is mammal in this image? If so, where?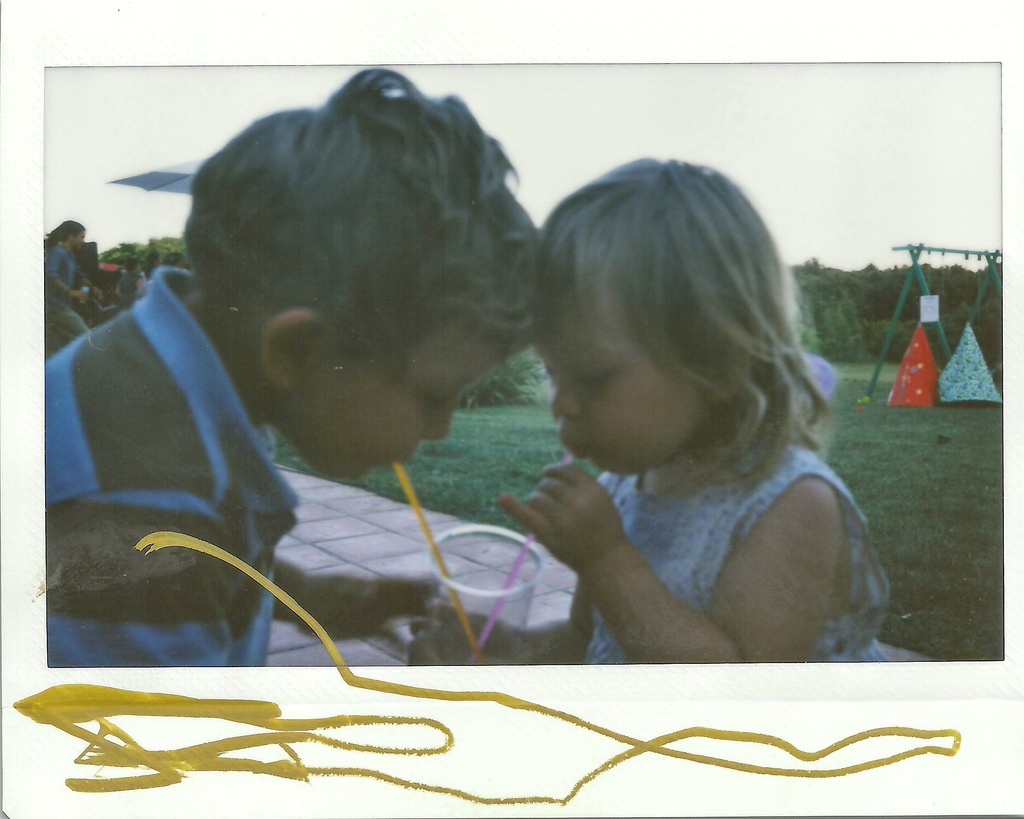
Yes, at left=146, top=252, right=158, bottom=277.
